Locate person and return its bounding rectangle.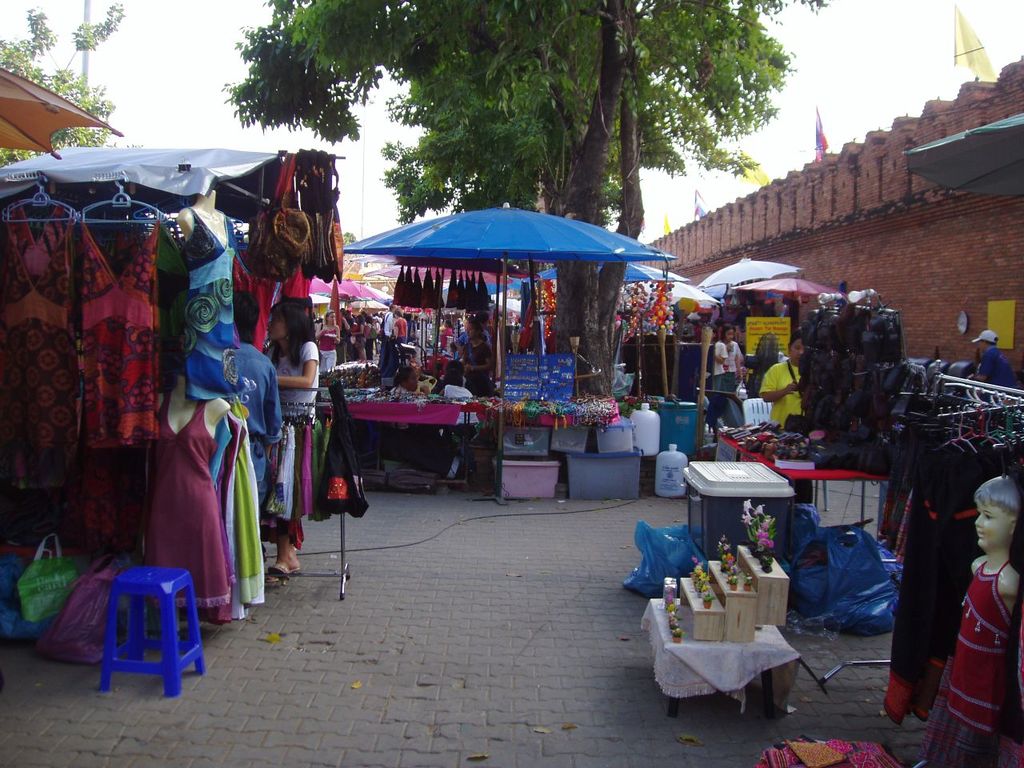
bbox(702, 319, 720, 383).
